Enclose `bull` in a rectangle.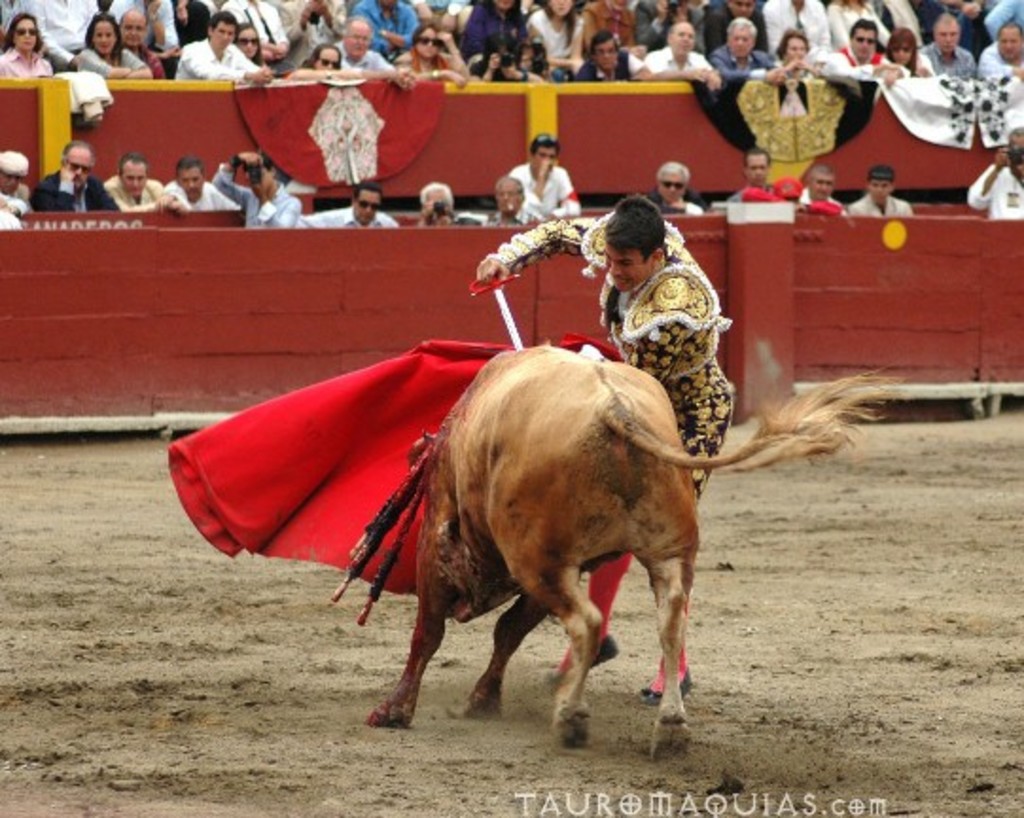
rect(363, 339, 901, 759).
